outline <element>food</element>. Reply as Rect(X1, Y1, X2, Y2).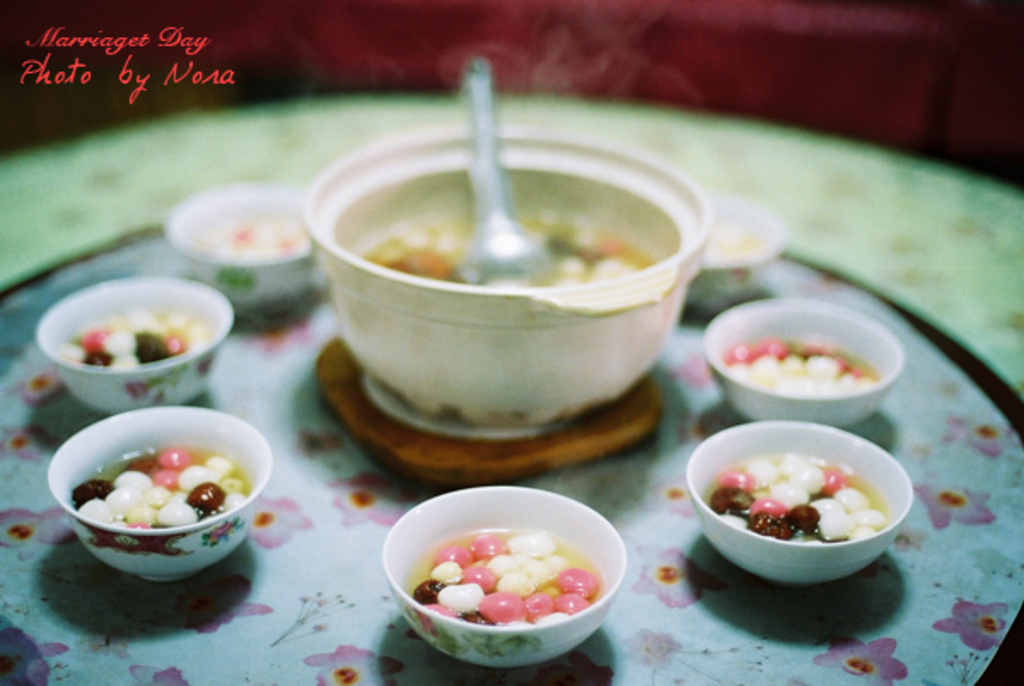
Rect(58, 307, 208, 369).
